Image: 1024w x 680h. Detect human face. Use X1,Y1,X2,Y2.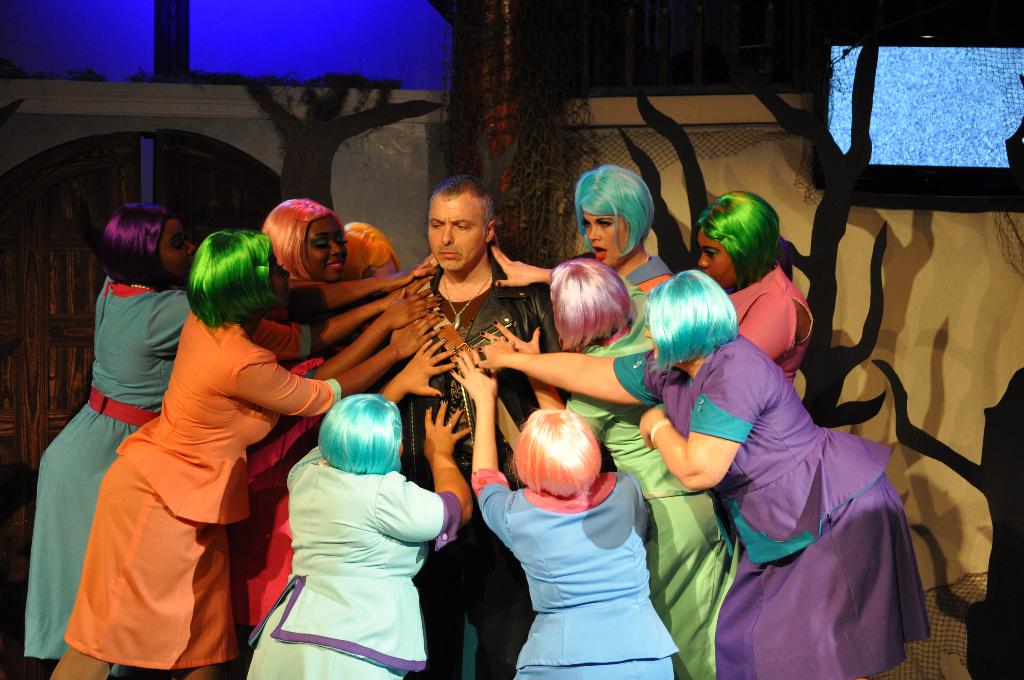
273,251,294,307.
